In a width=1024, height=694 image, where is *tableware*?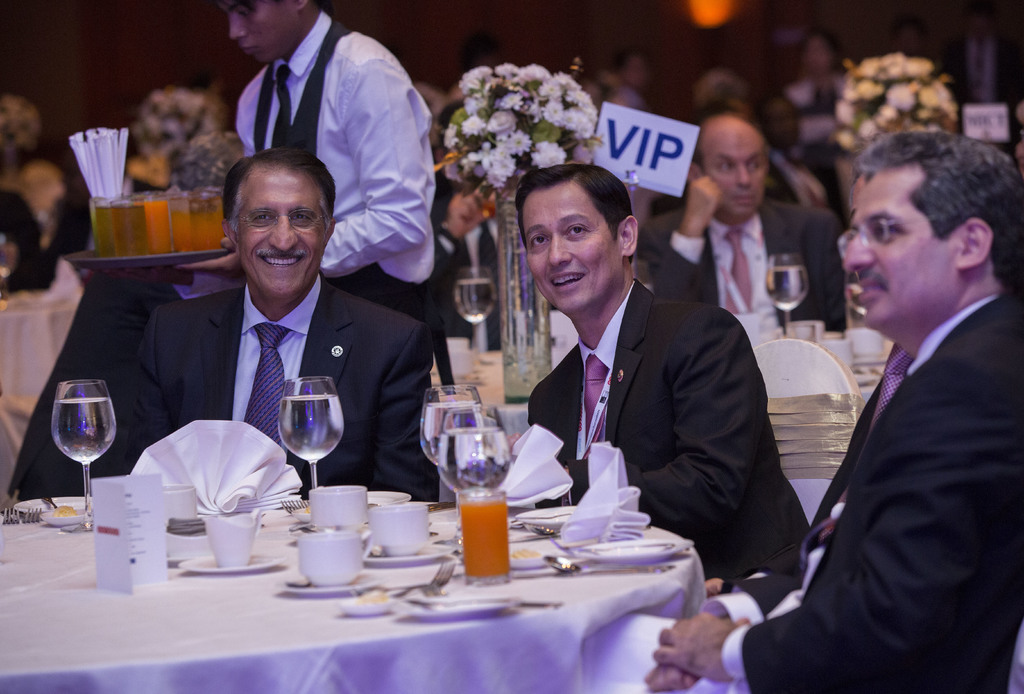
(left=417, top=385, right=486, bottom=538).
